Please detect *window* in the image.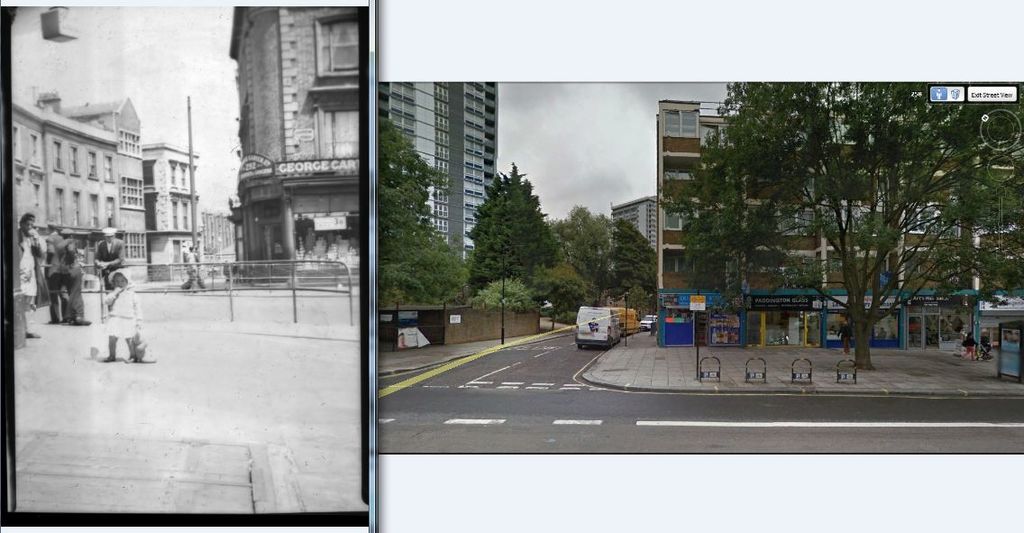
bbox=[664, 256, 717, 272].
